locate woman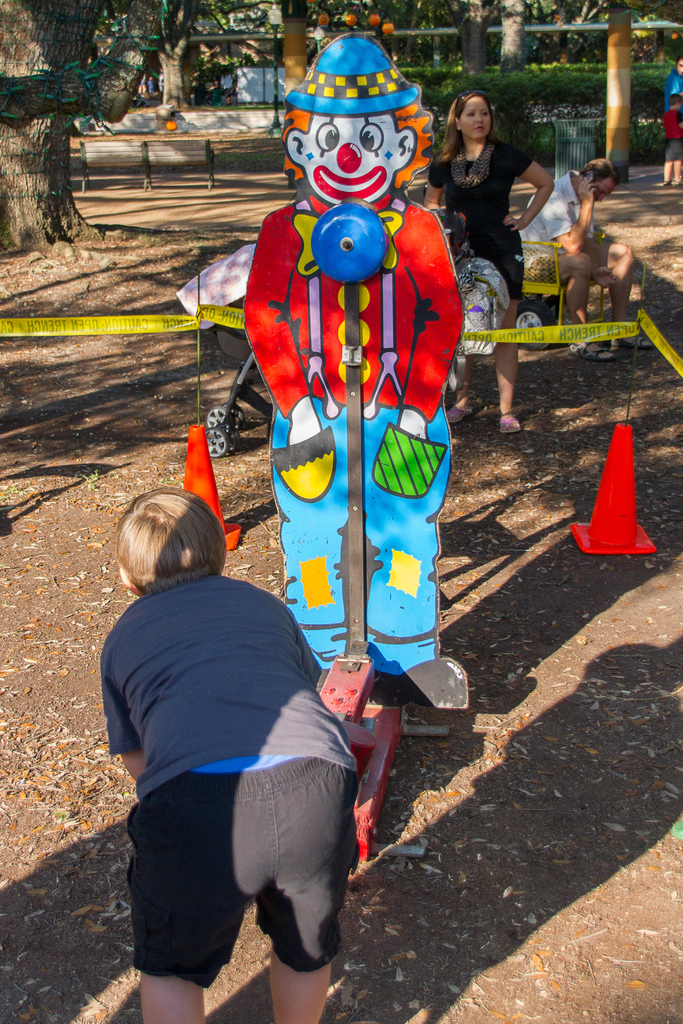
x1=424 y1=91 x2=552 y2=441
